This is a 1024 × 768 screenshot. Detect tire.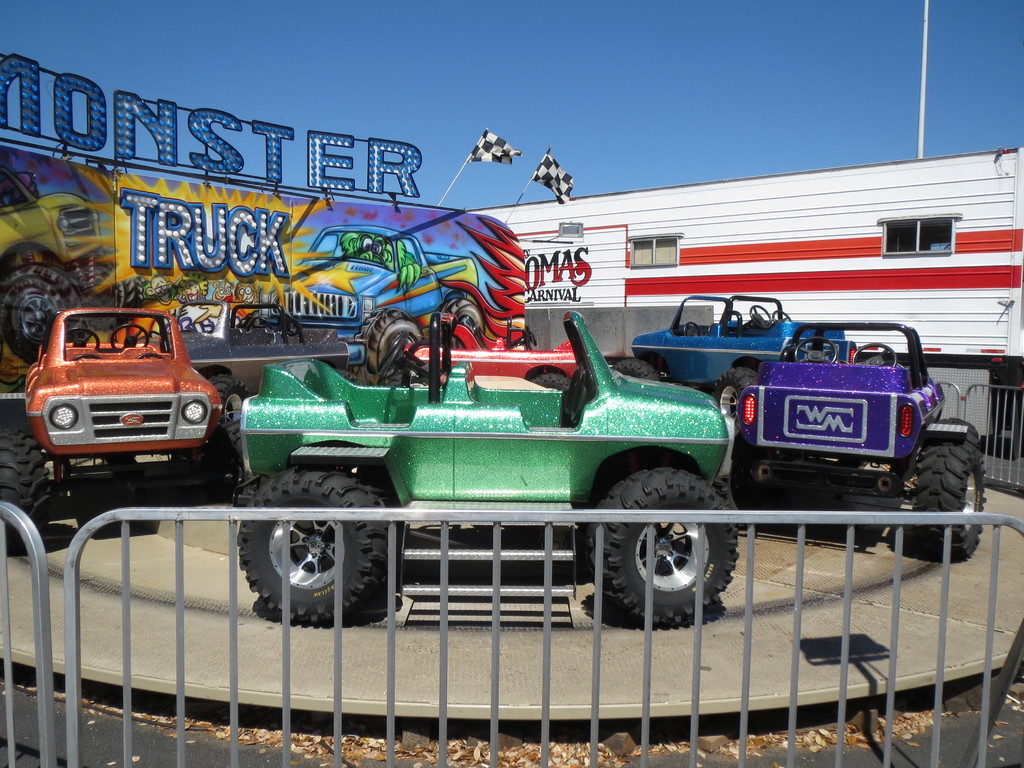
[349, 308, 422, 387].
